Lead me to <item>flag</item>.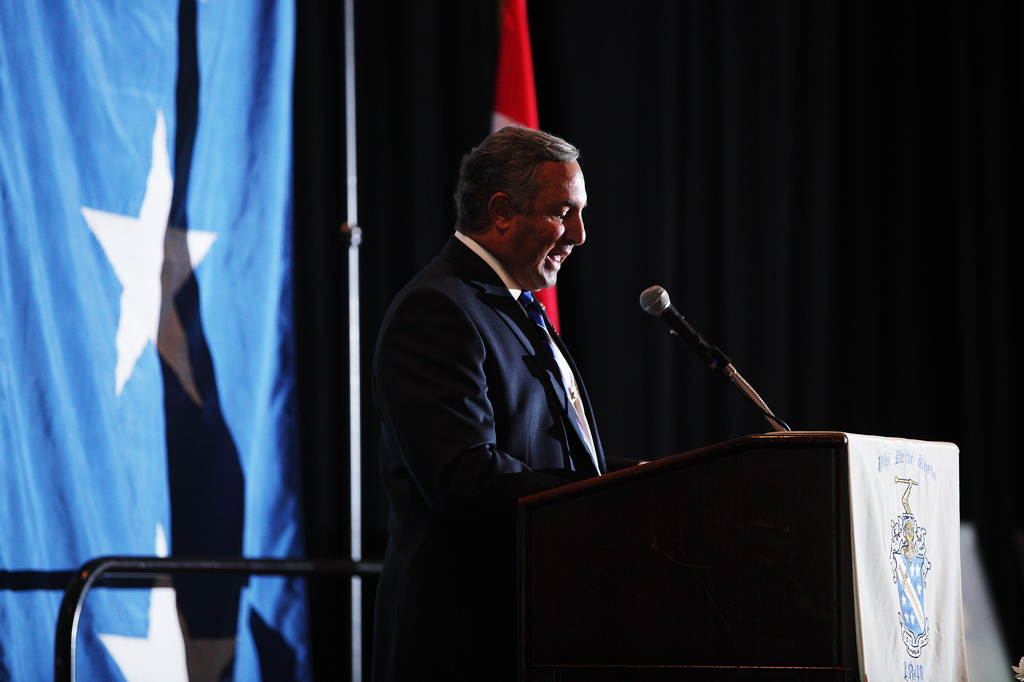
Lead to x1=499 y1=0 x2=572 y2=332.
